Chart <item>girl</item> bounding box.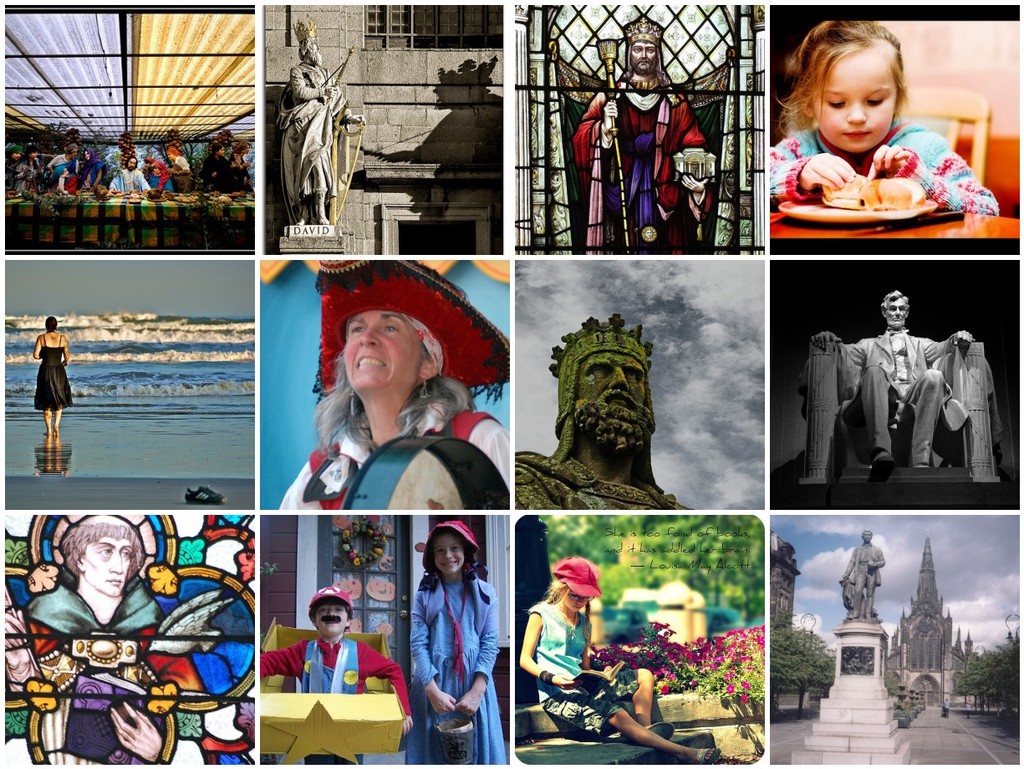
Charted: rect(405, 520, 505, 768).
